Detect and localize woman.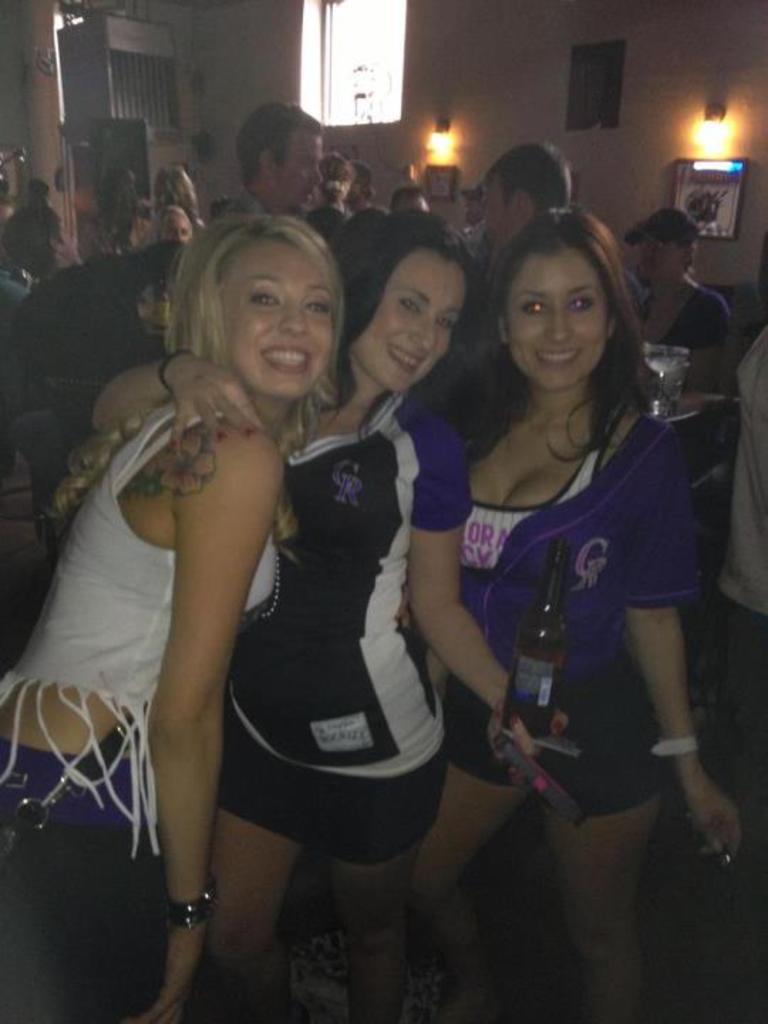
Localized at x1=104, y1=199, x2=550, y2=1017.
